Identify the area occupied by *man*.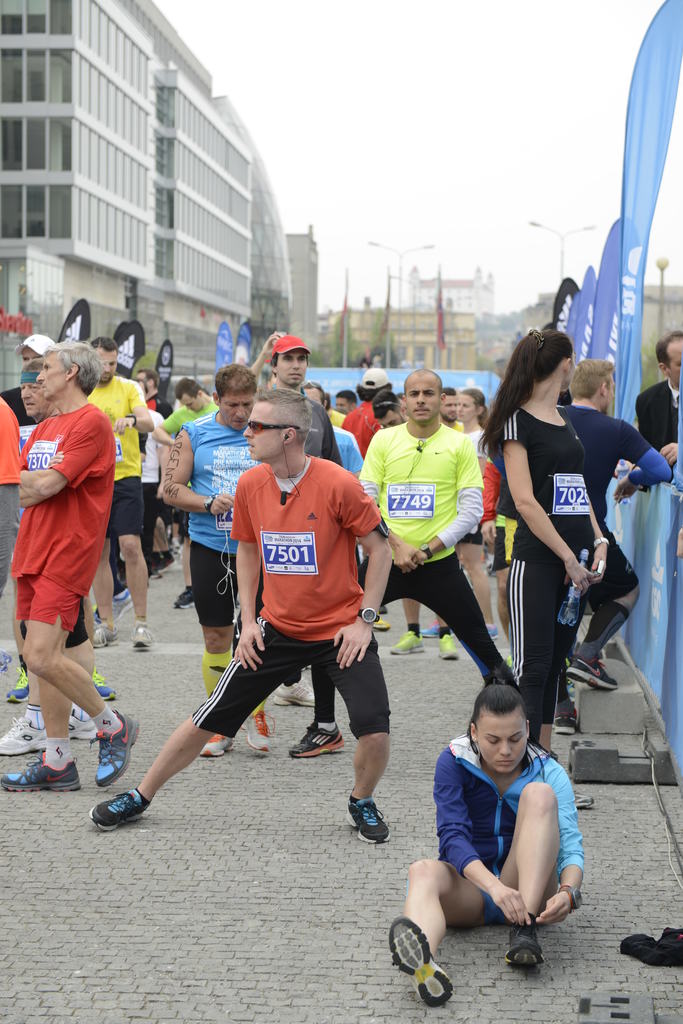
Area: left=373, top=389, right=462, bottom=659.
